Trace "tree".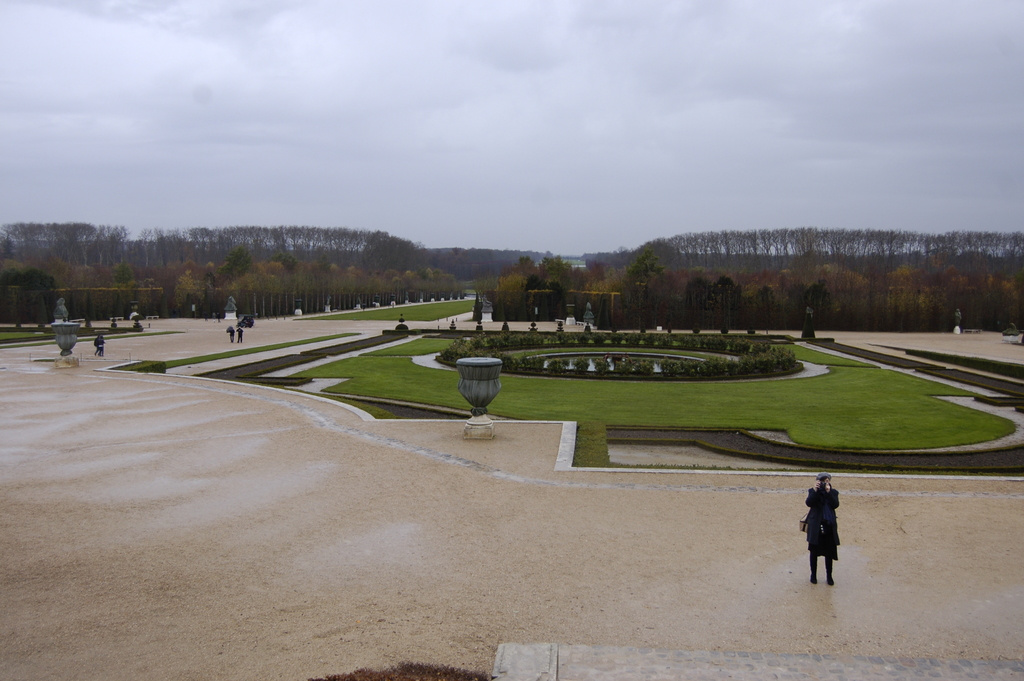
Traced to bbox=(805, 279, 829, 314).
